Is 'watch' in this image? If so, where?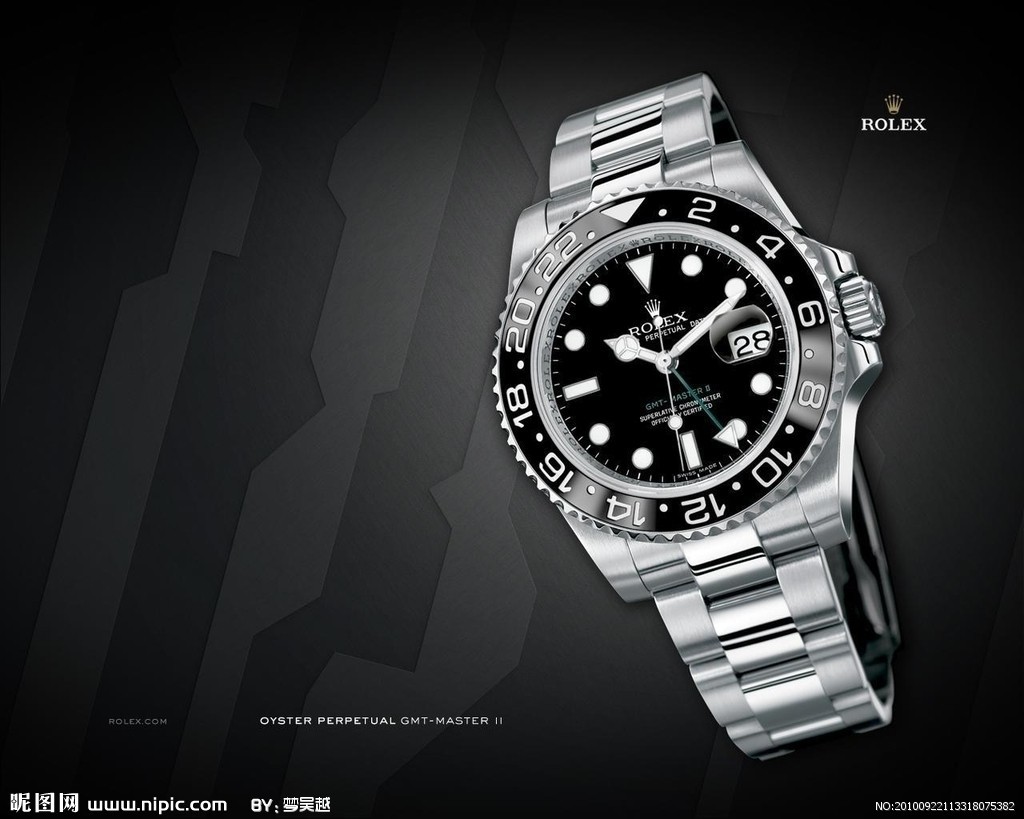
Yes, at locate(493, 76, 896, 758).
